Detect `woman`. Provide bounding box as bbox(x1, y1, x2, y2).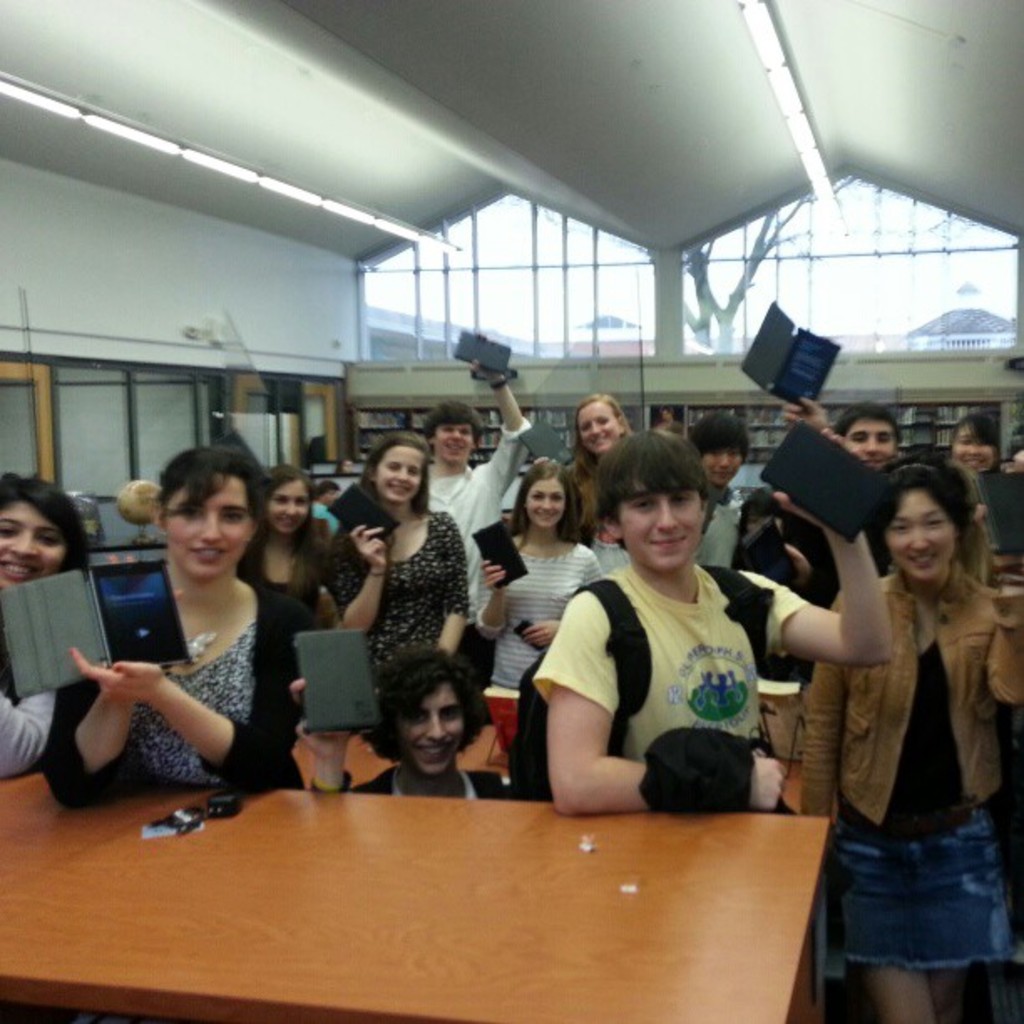
bbox(566, 392, 641, 596).
